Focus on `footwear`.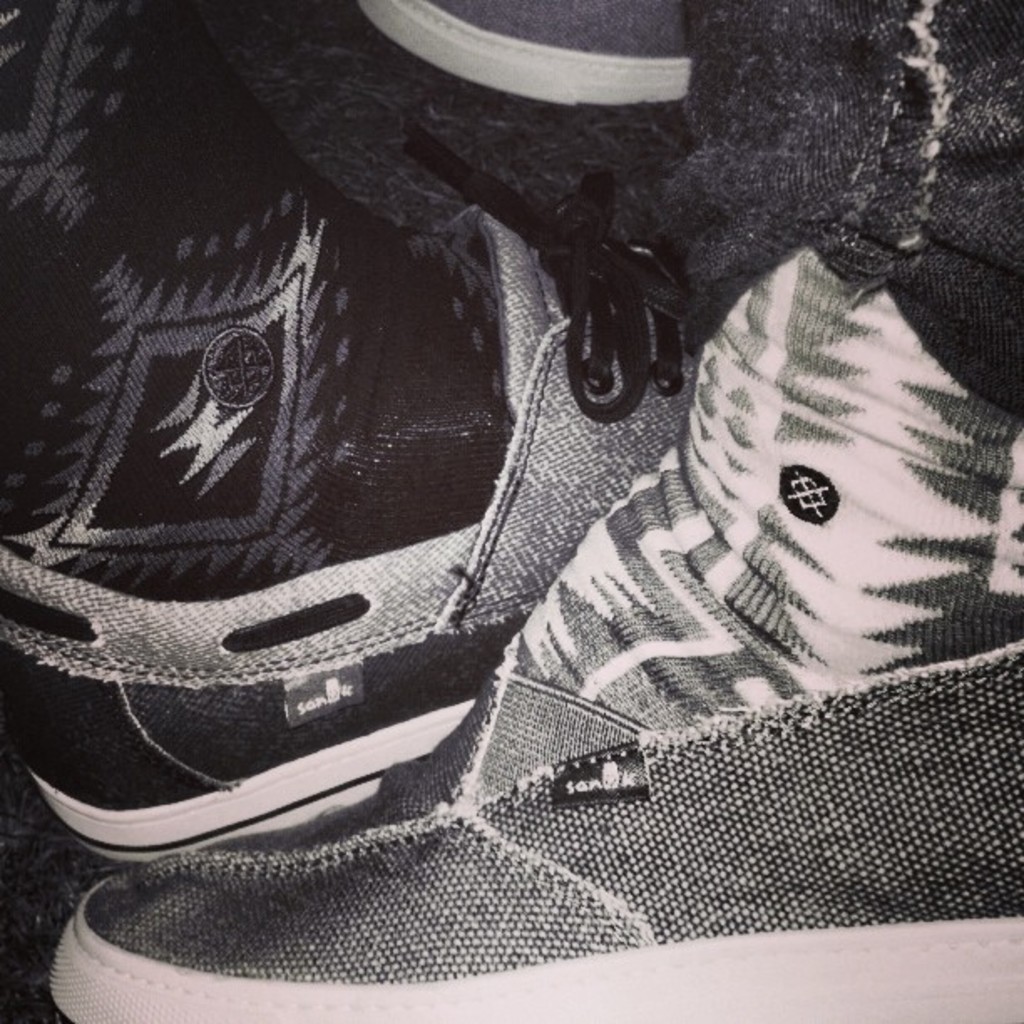
Focused at bbox=(47, 629, 1022, 1022).
